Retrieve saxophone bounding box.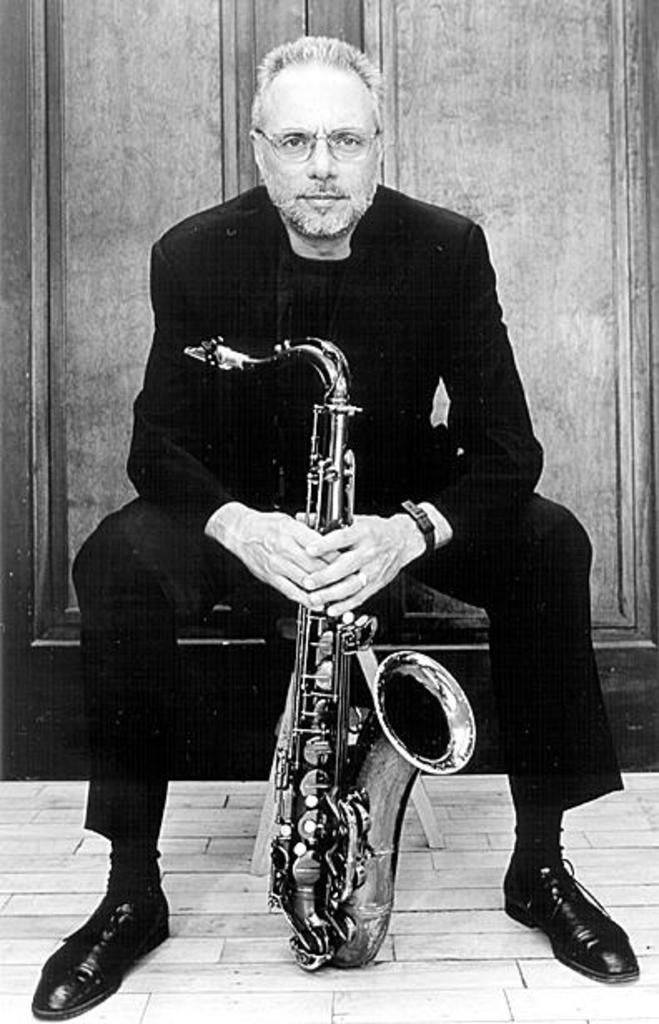
Bounding box: box(200, 335, 476, 971).
